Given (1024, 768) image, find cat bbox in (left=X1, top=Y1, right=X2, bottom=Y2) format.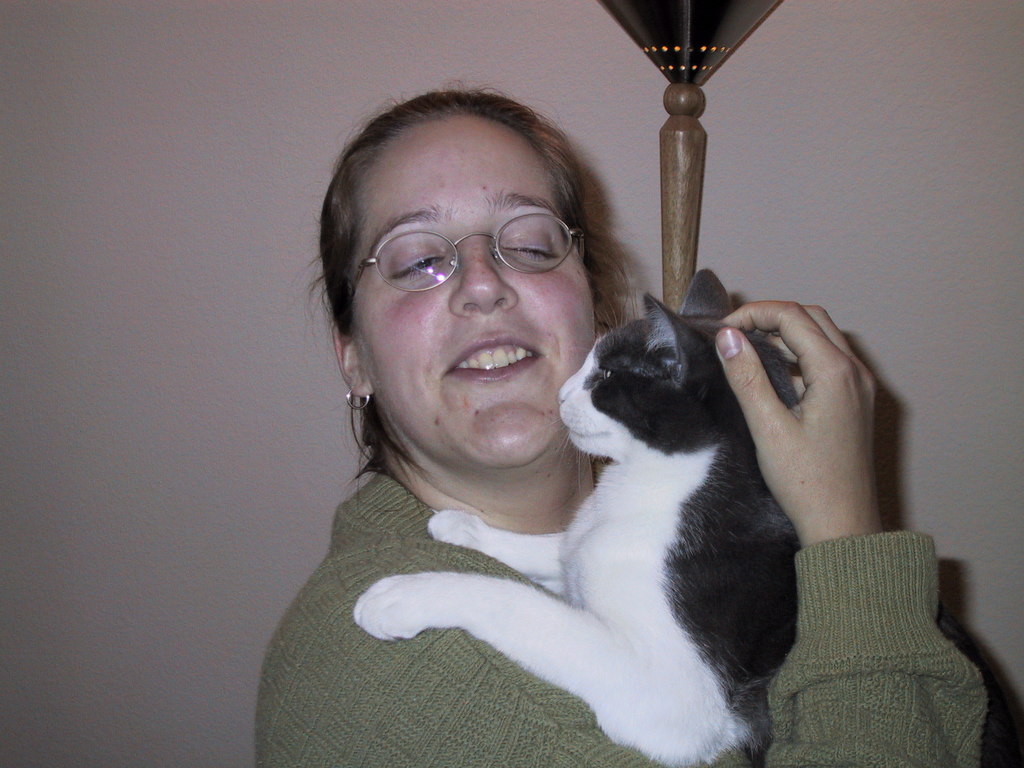
(left=352, top=270, right=803, bottom=767).
